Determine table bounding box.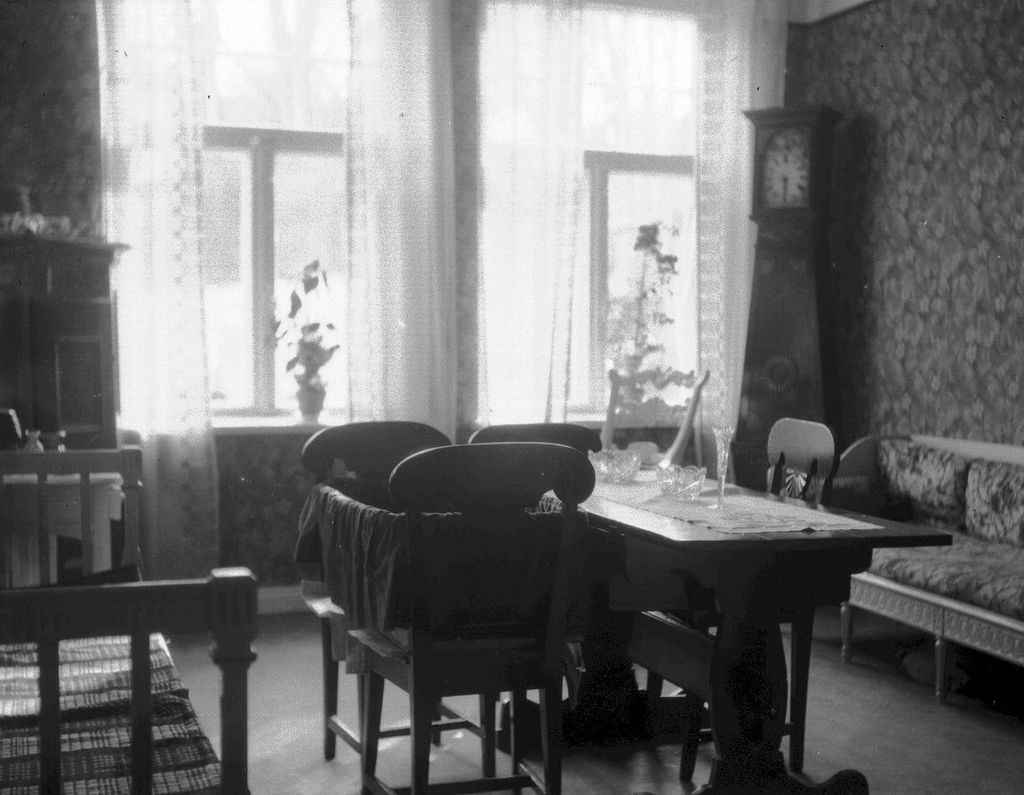
Determined: [x1=571, y1=478, x2=960, y2=794].
